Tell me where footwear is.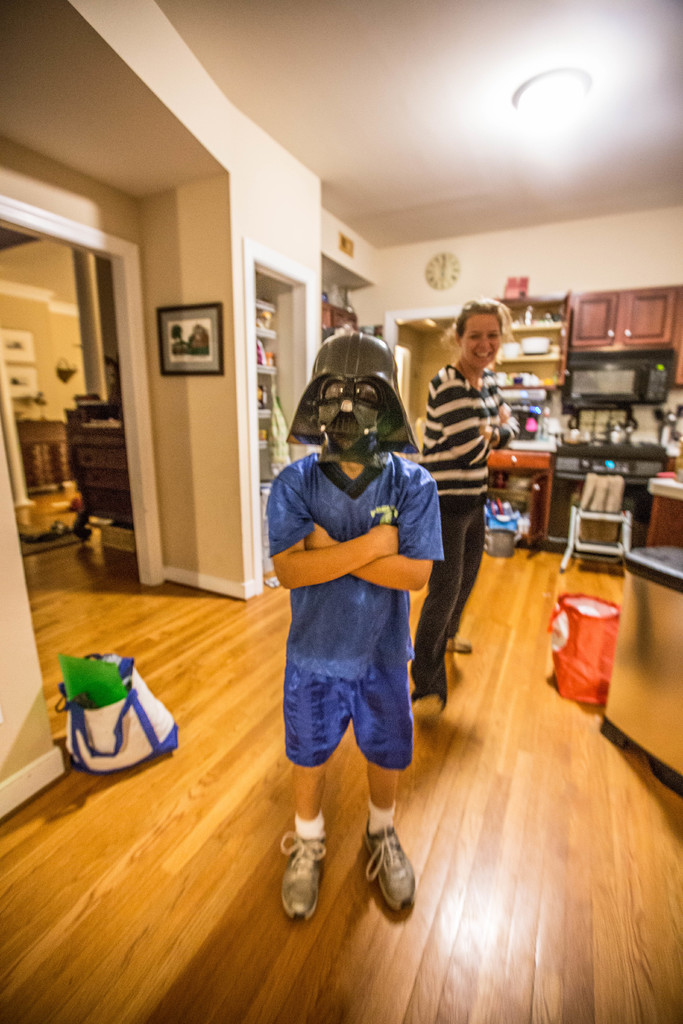
footwear is at [x1=365, y1=822, x2=422, y2=931].
